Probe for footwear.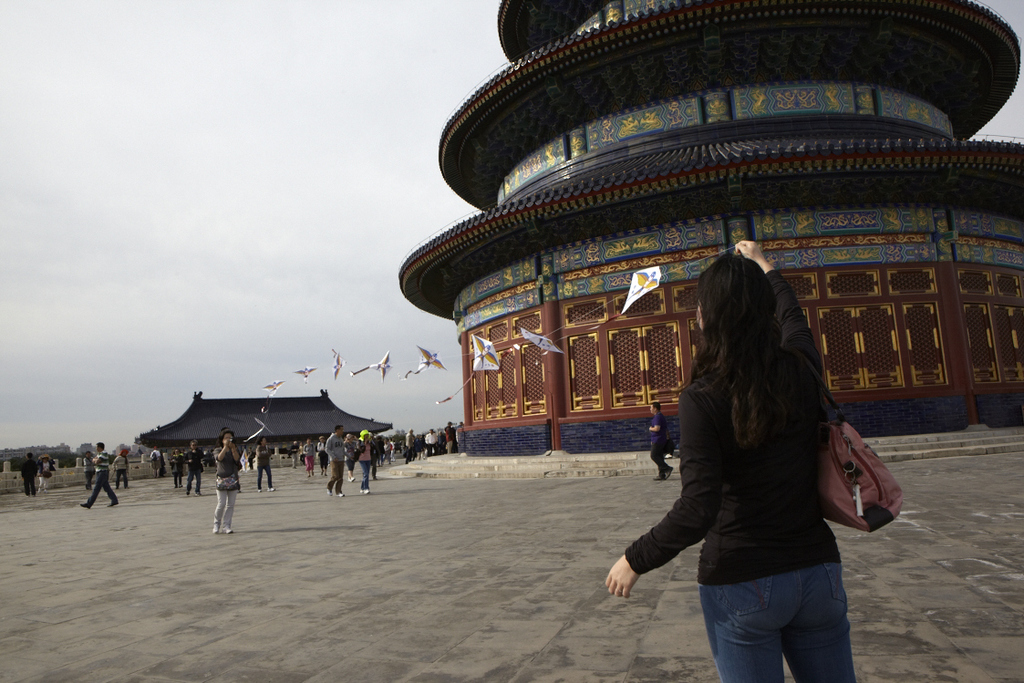
Probe result: 653,470,667,481.
